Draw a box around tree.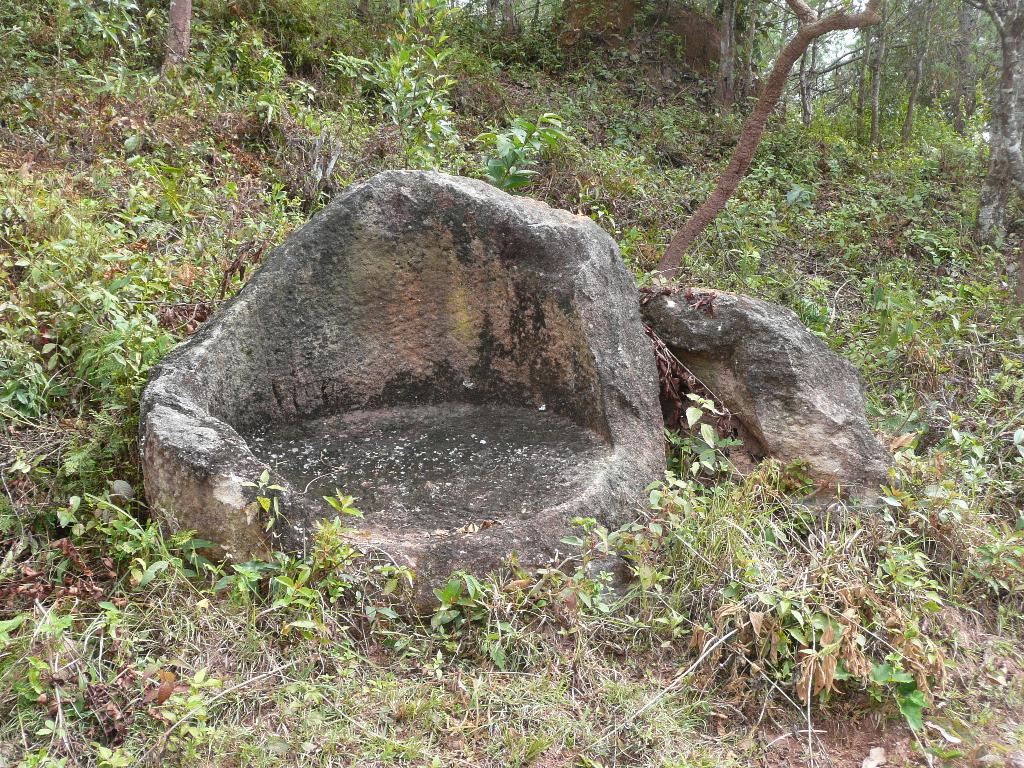
655:1:880:275.
